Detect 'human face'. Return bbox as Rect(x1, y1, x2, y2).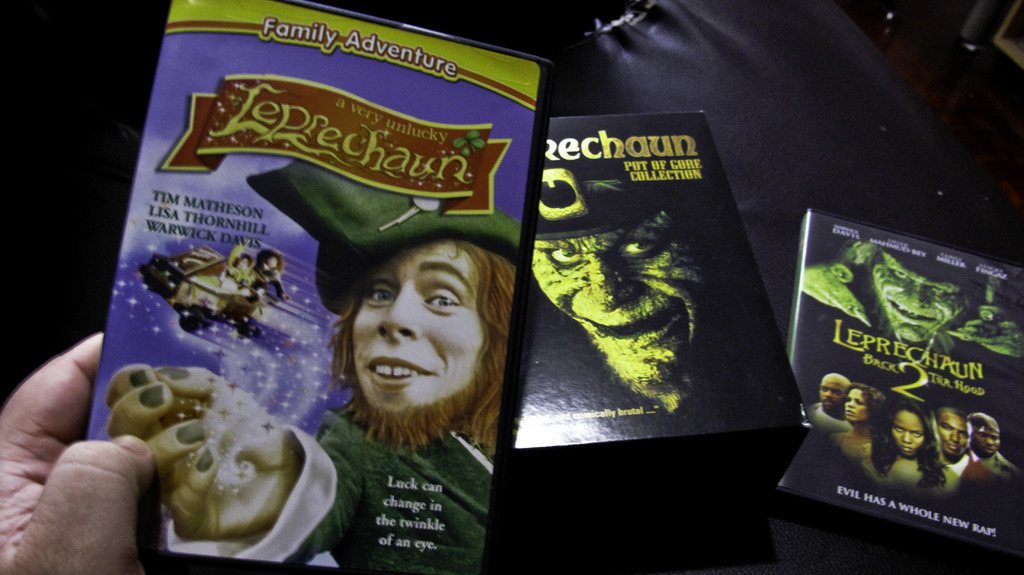
Rect(531, 209, 712, 391).
